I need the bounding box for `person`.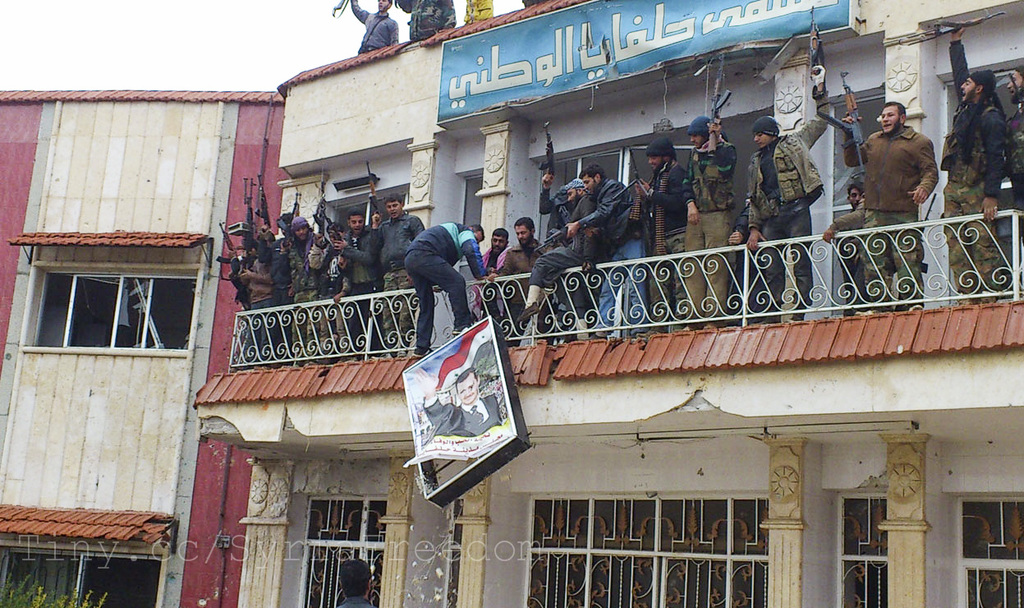
Here it is: l=985, t=59, r=1023, b=285.
